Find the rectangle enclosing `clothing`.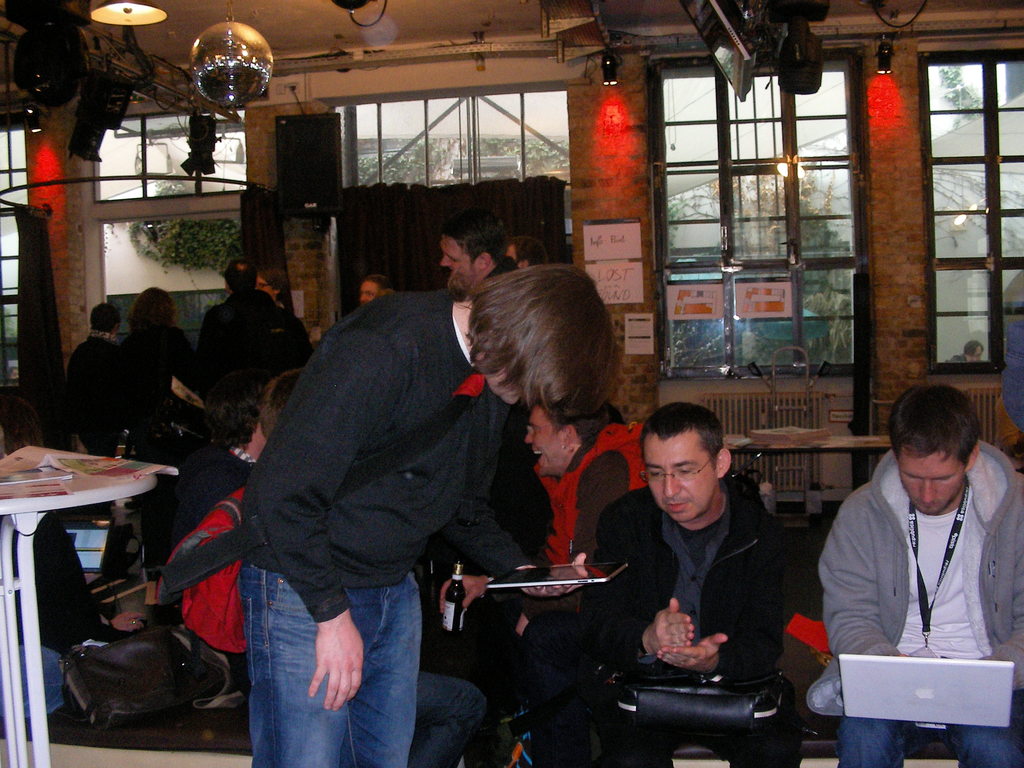
[left=67, top=333, right=135, bottom=461].
